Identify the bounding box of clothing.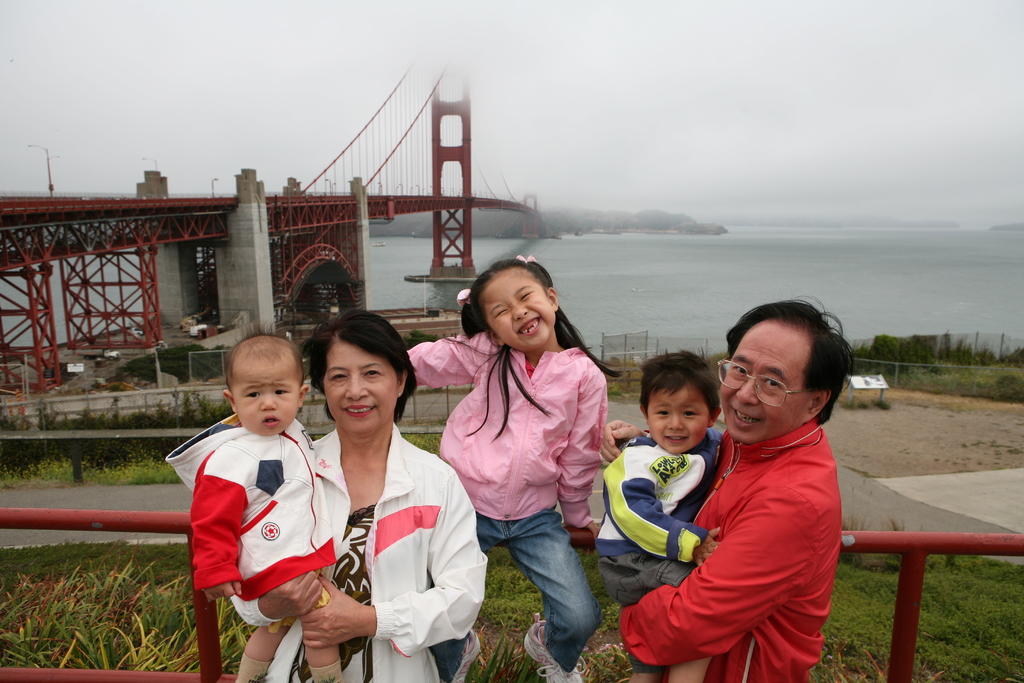
232/424/495/682.
